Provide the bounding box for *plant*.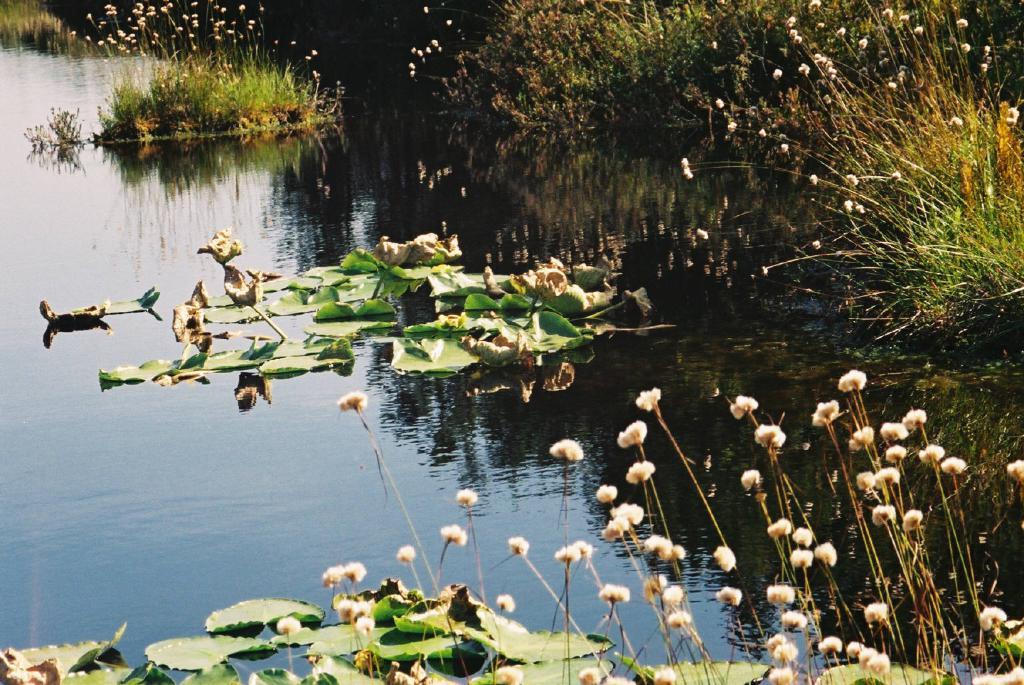
locate(575, 4, 702, 123).
